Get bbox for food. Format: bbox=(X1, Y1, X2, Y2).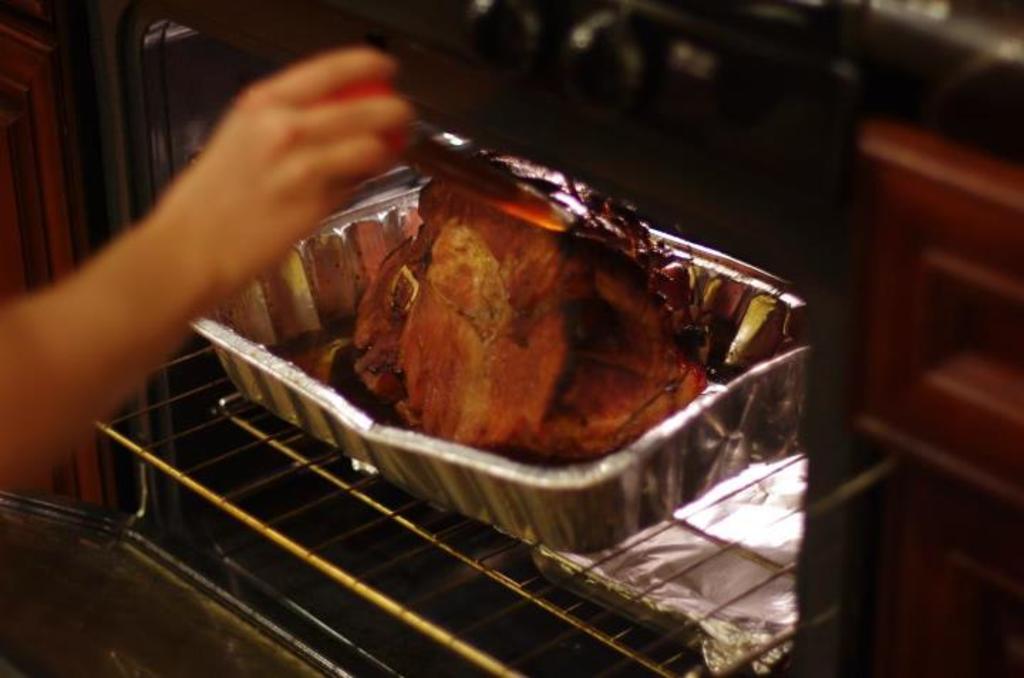
bbox=(292, 178, 703, 492).
